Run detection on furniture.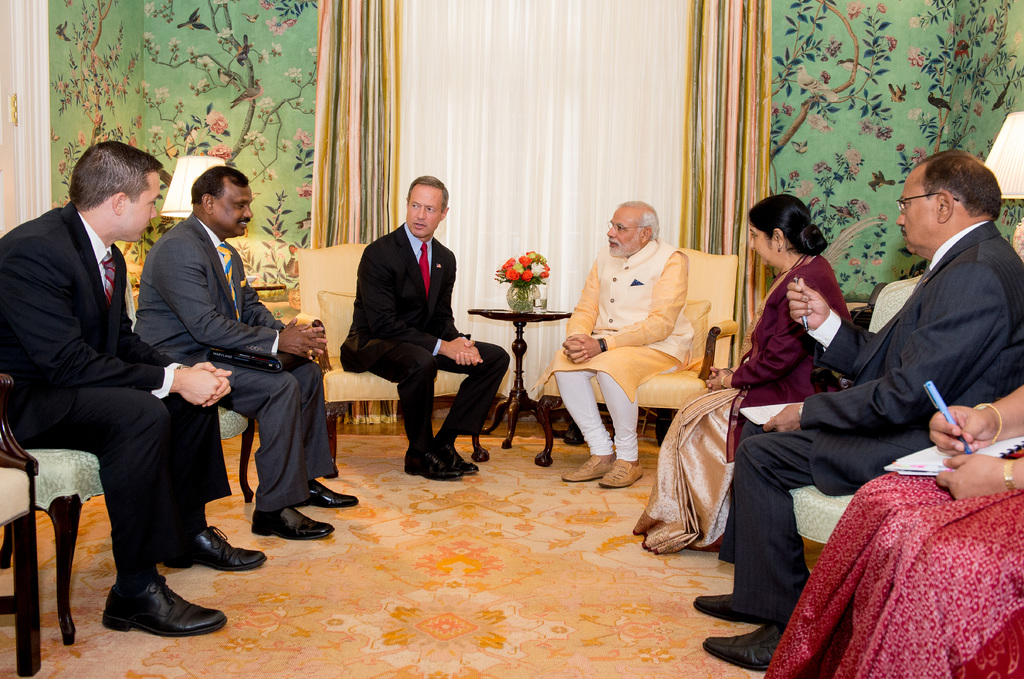
Result: (left=300, top=241, right=489, bottom=481).
